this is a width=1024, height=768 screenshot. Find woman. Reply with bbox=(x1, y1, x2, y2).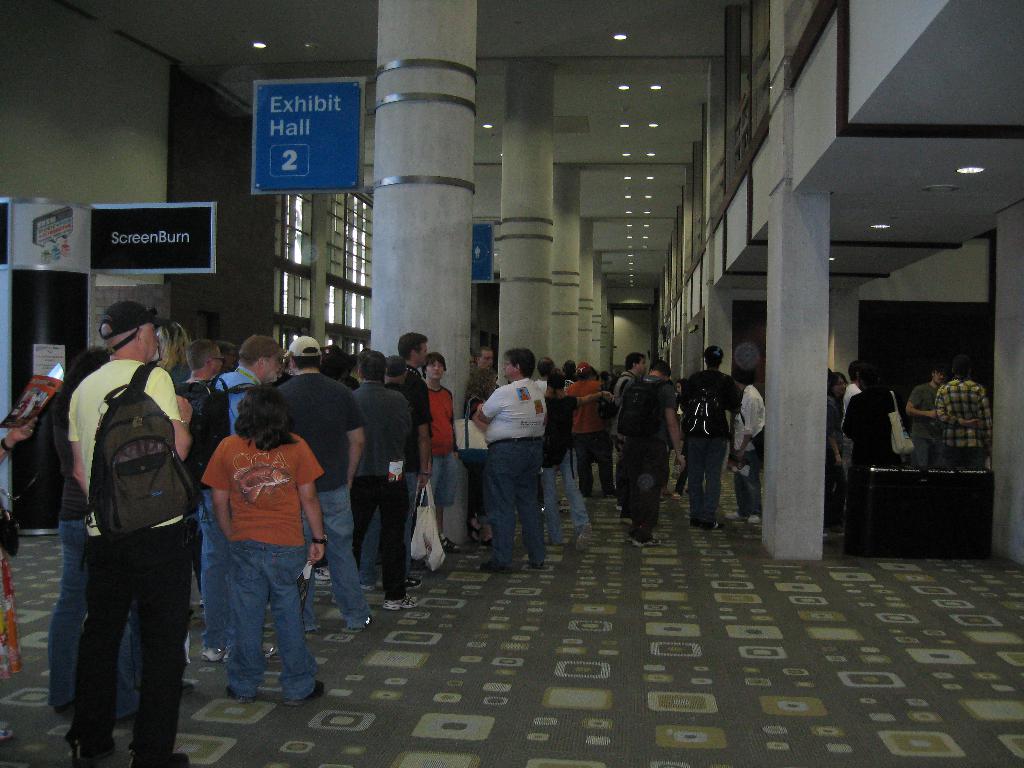
bbox=(467, 366, 500, 552).
